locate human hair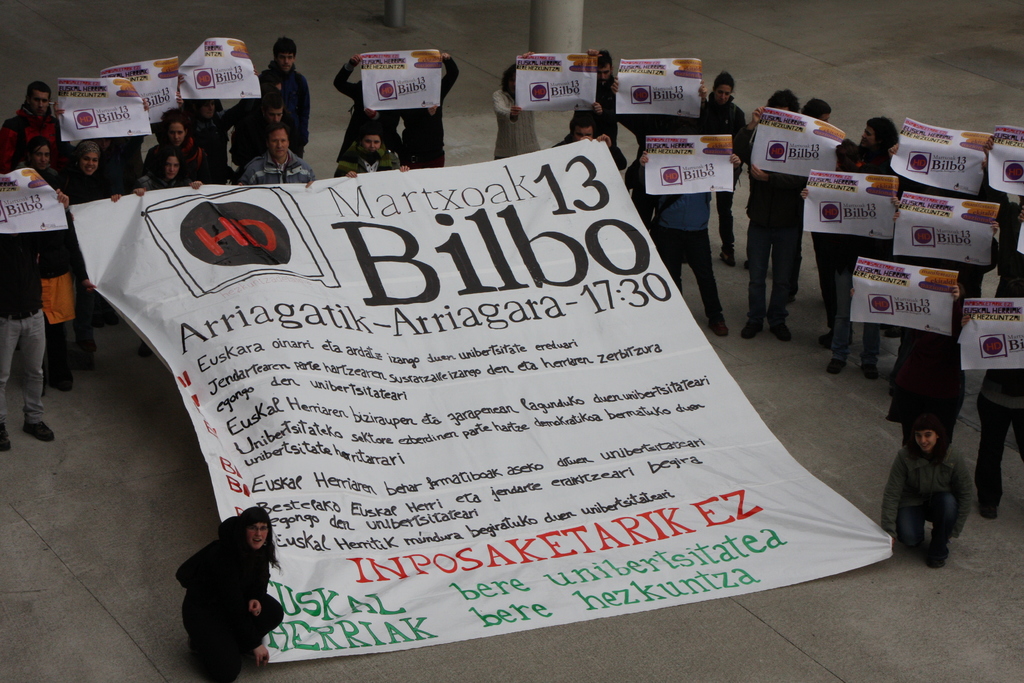
{"left": 570, "top": 111, "right": 598, "bottom": 136}
